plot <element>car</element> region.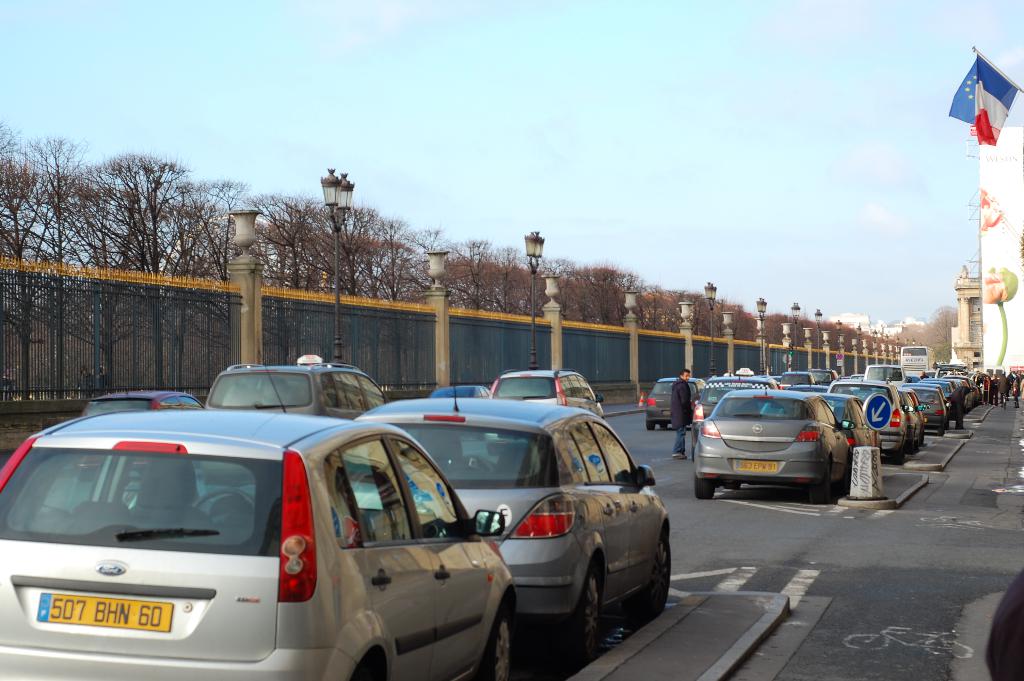
Plotted at l=900, t=380, r=948, b=436.
